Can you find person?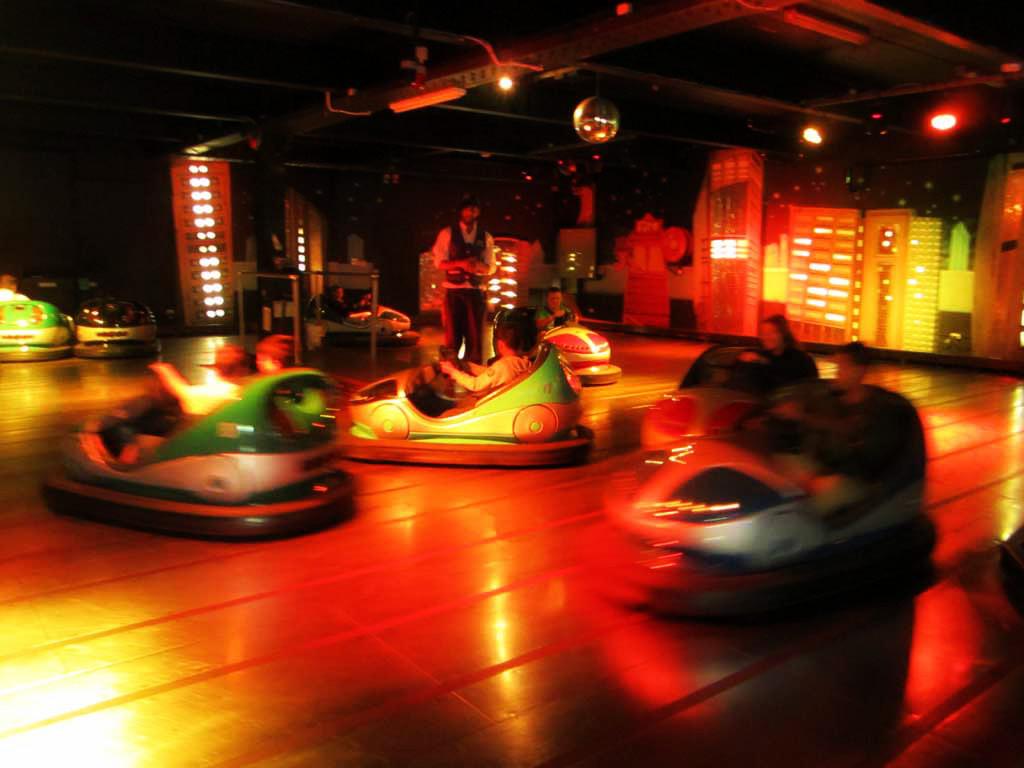
Yes, bounding box: crop(144, 344, 260, 433).
